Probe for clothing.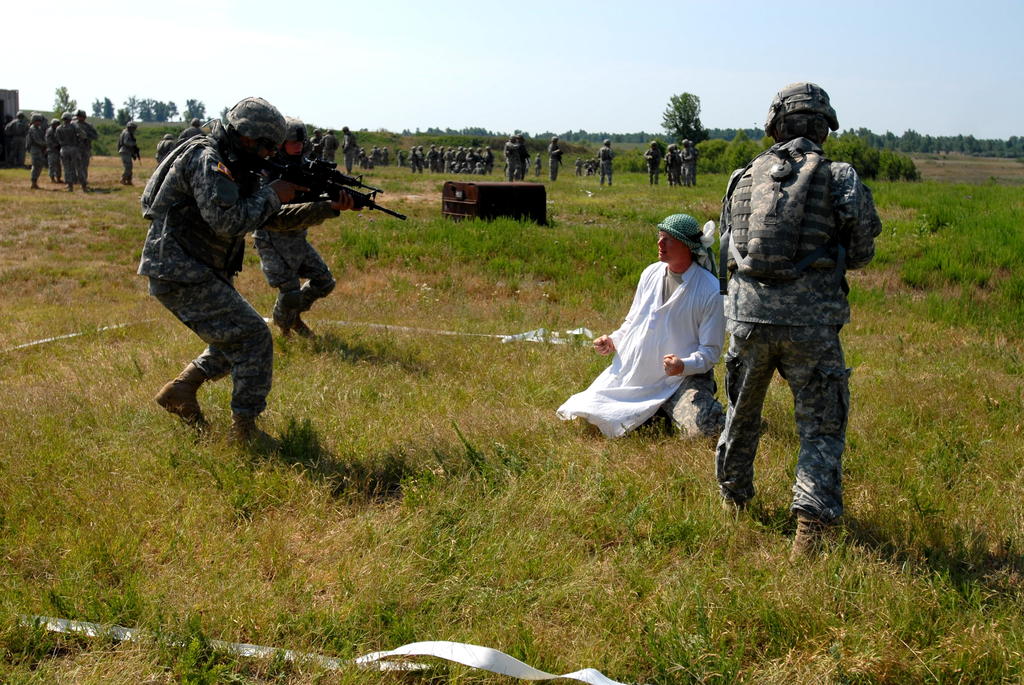
Probe result: BBox(335, 134, 356, 172).
